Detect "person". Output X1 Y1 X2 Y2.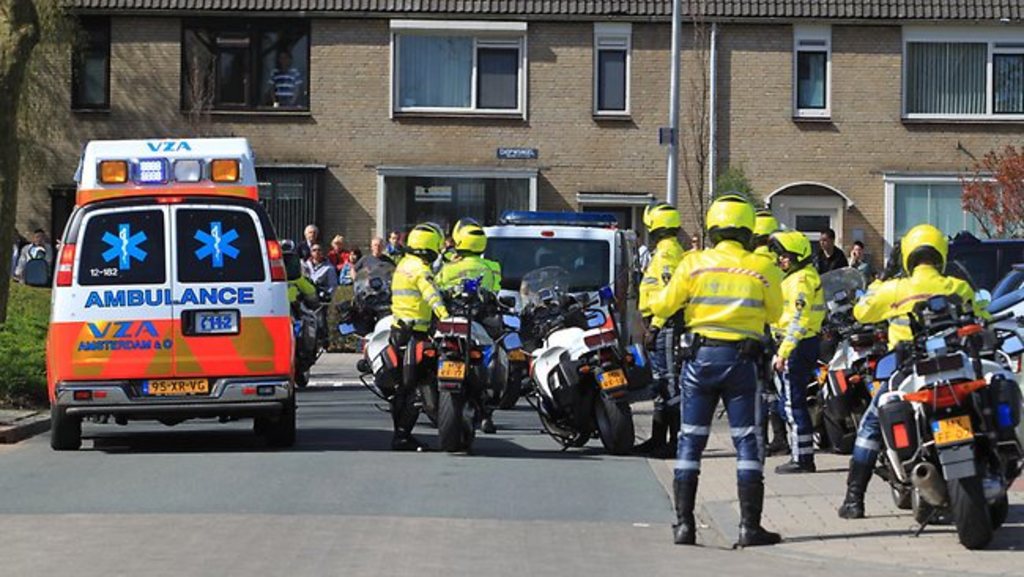
375 227 403 270.
